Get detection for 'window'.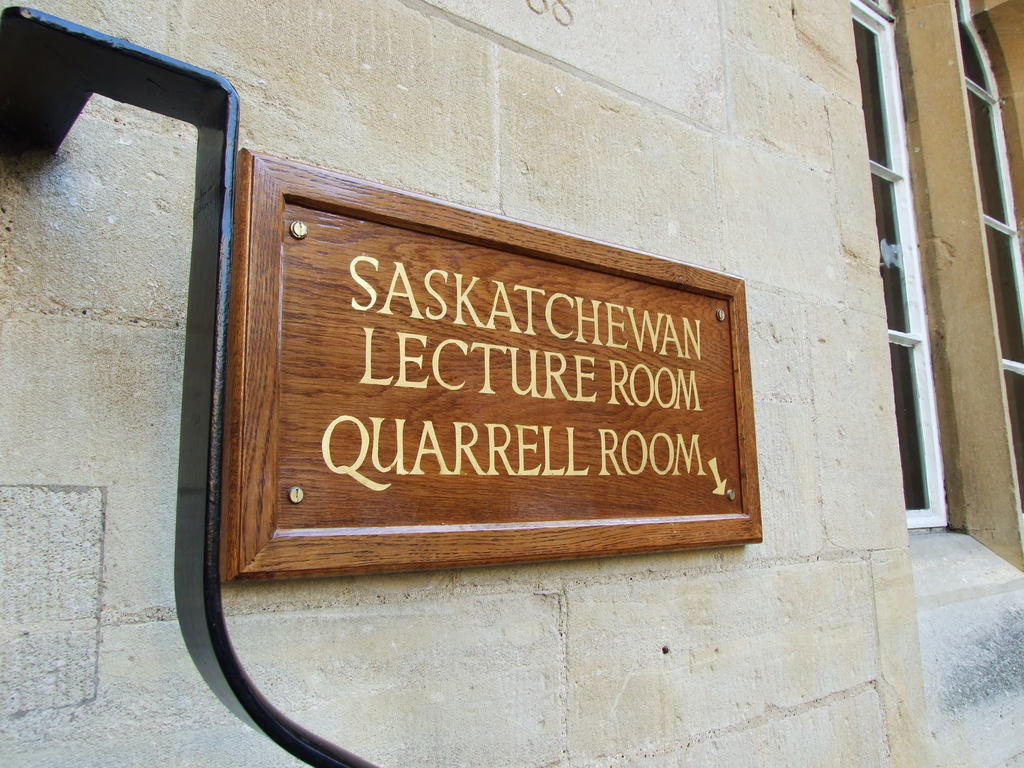
Detection: {"left": 850, "top": 0, "right": 948, "bottom": 531}.
